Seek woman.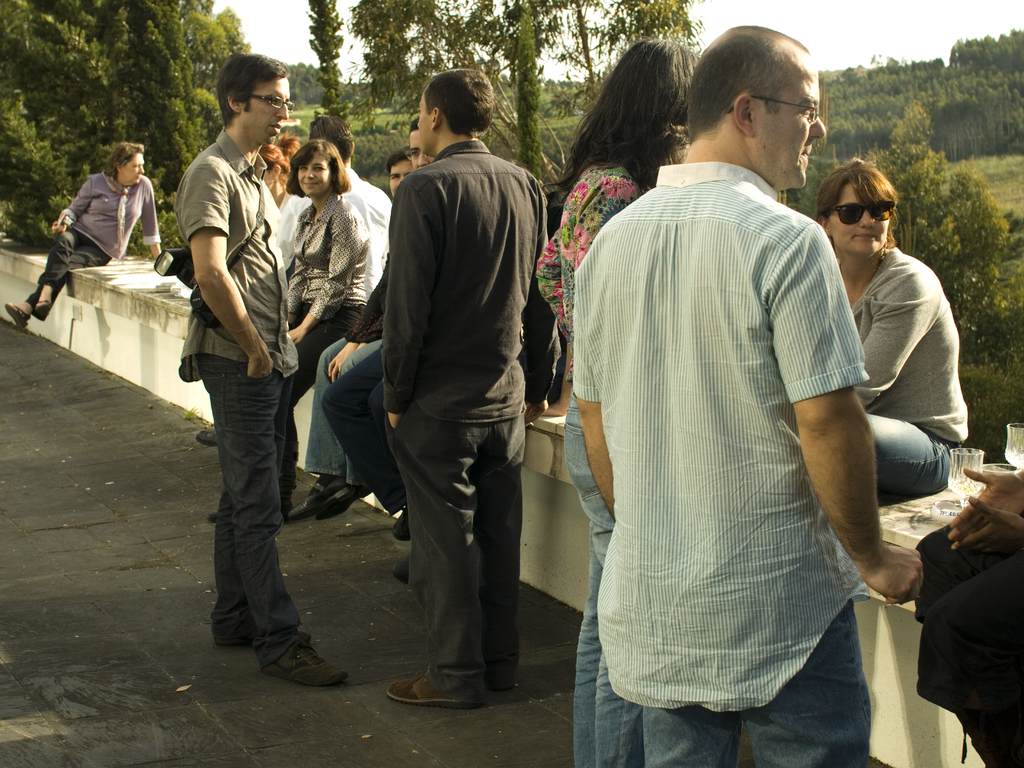
204/141/375/521.
